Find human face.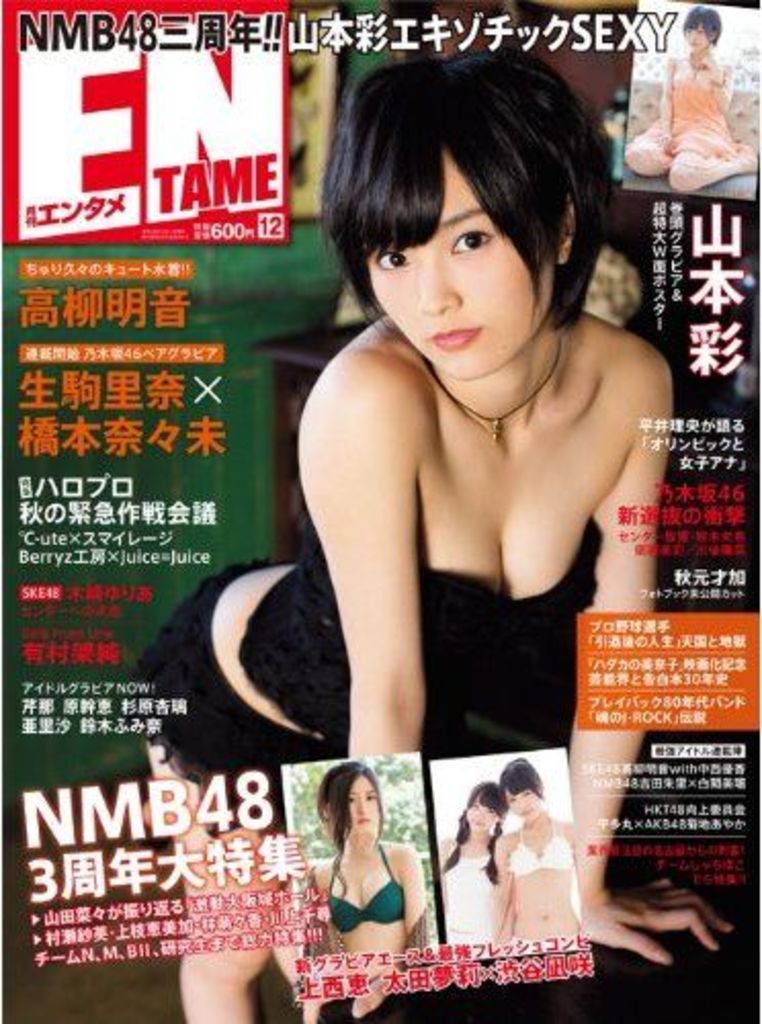
bbox=[373, 145, 557, 381].
